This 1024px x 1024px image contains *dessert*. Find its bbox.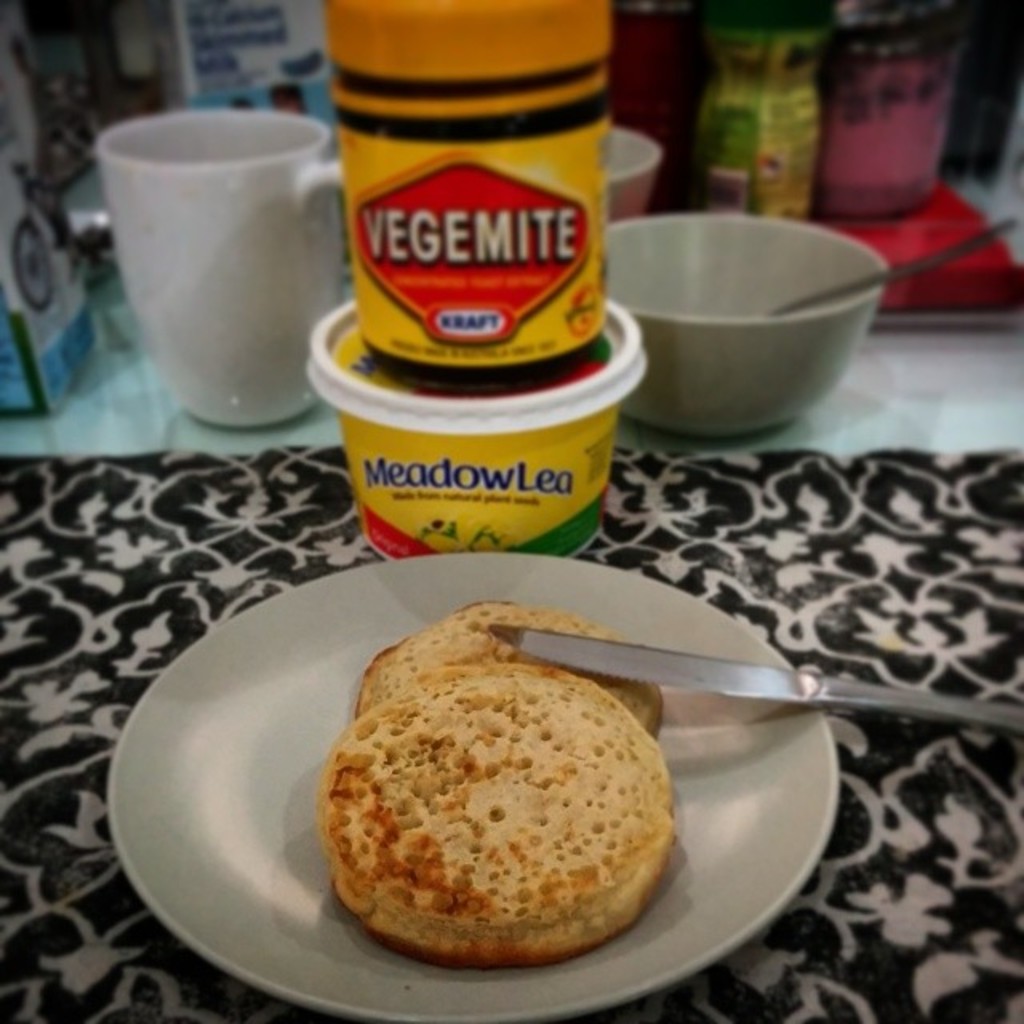
pyautogui.locateOnScreen(315, 627, 677, 974).
